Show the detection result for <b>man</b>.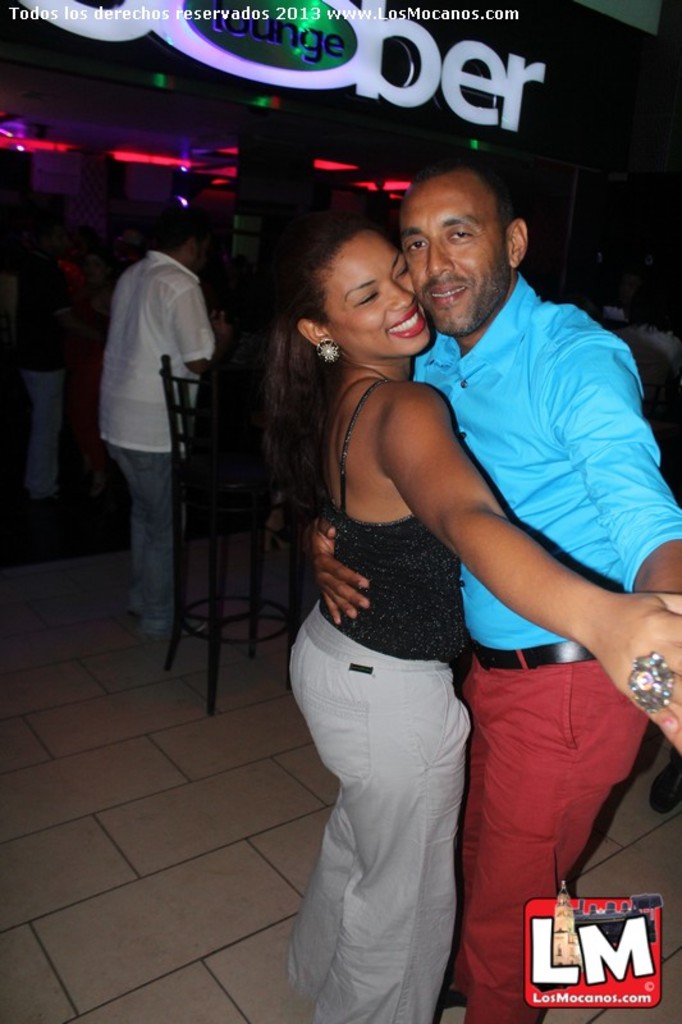
left=82, top=202, right=223, bottom=671.
